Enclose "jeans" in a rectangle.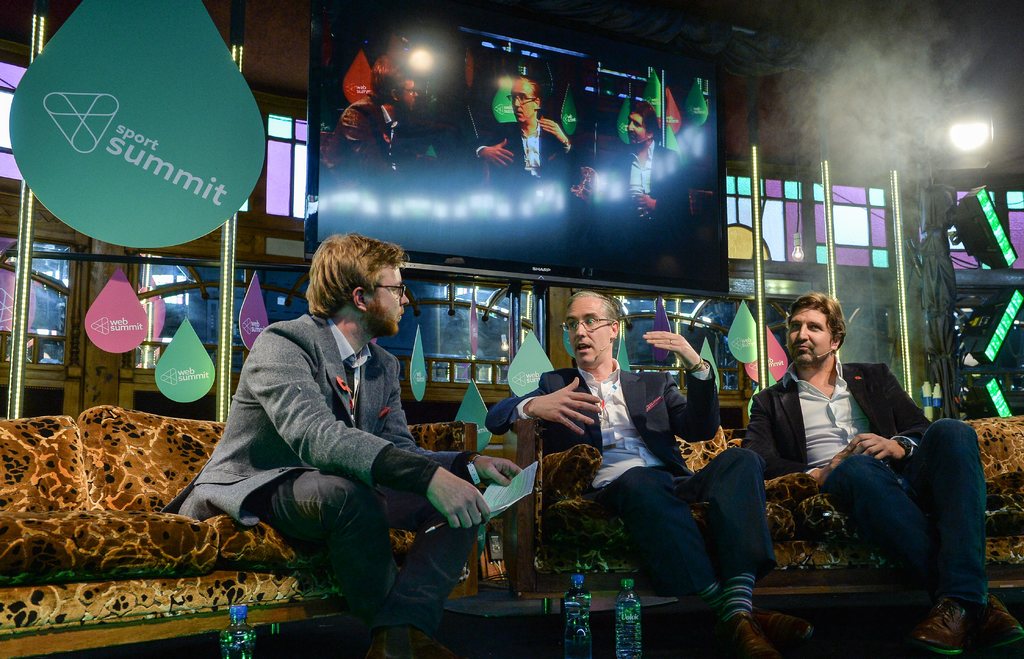
268,469,472,612.
